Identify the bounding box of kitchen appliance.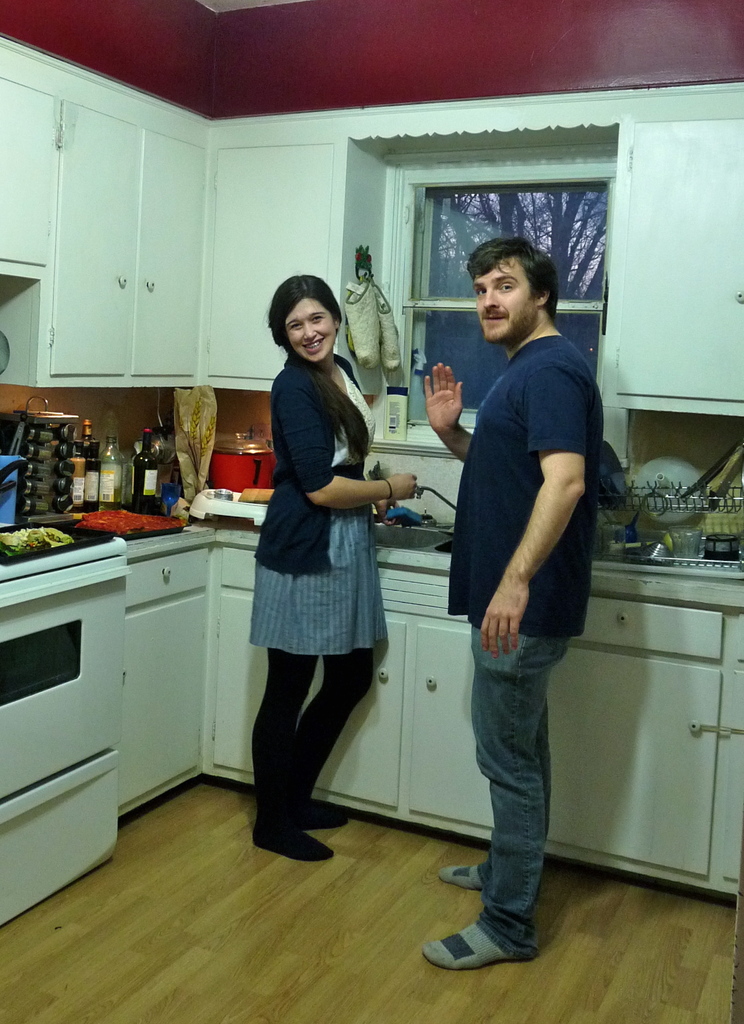
[10,516,155,902].
